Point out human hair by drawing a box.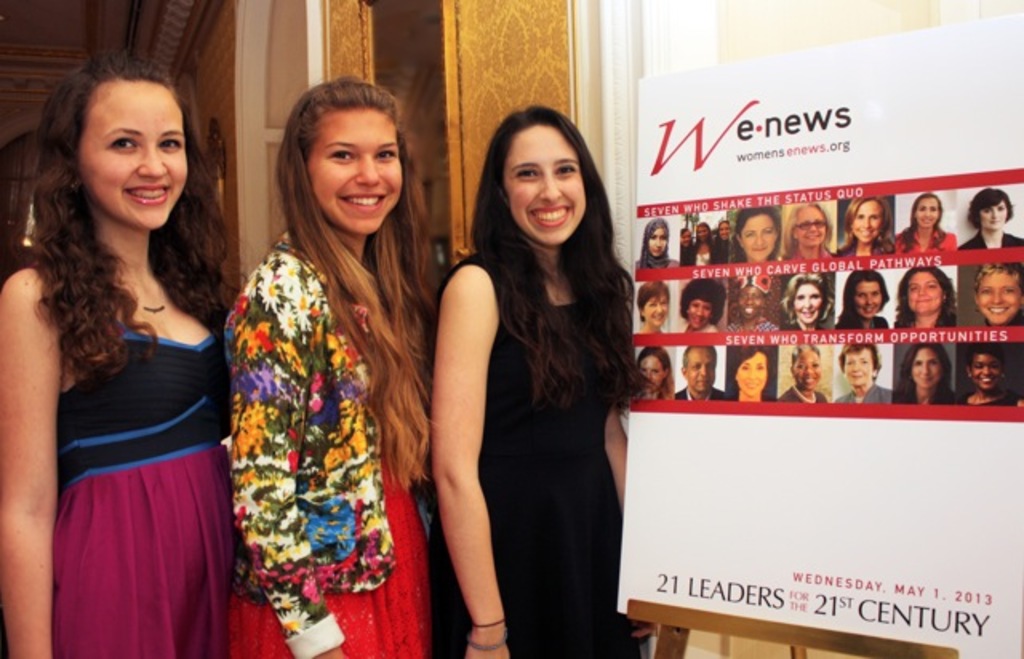
region(782, 200, 835, 262).
